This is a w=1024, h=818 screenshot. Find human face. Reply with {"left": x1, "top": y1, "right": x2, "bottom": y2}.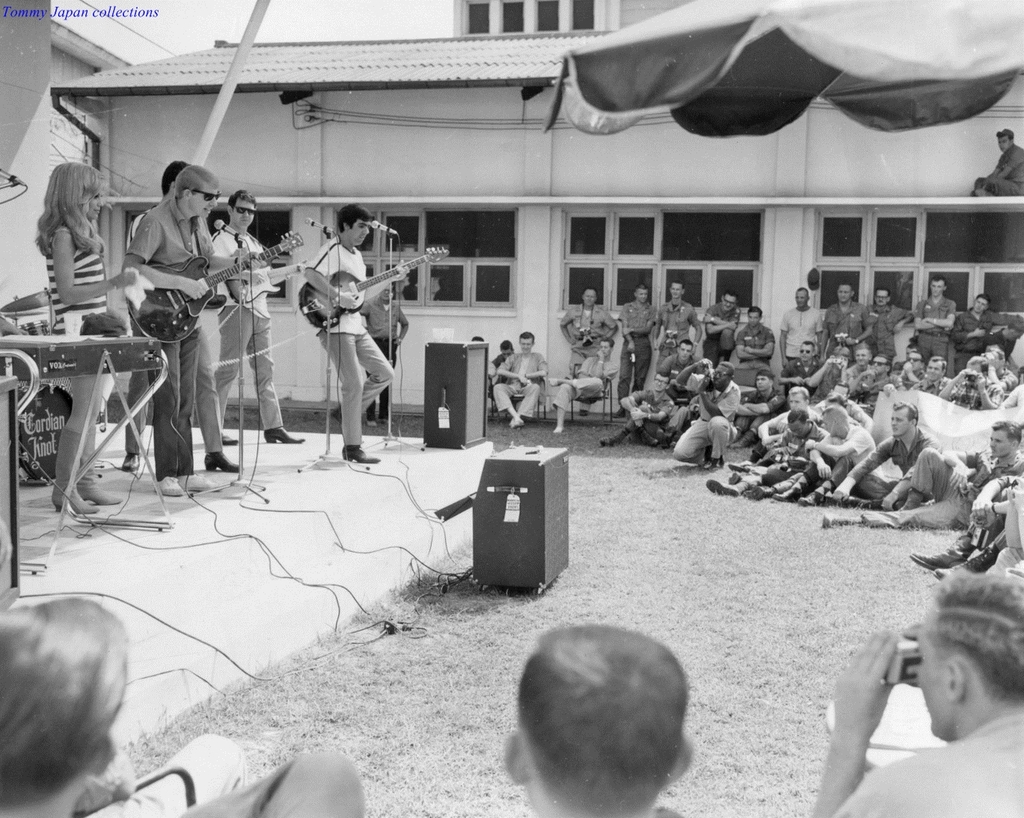
{"left": 186, "top": 184, "right": 220, "bottom": 219}.
